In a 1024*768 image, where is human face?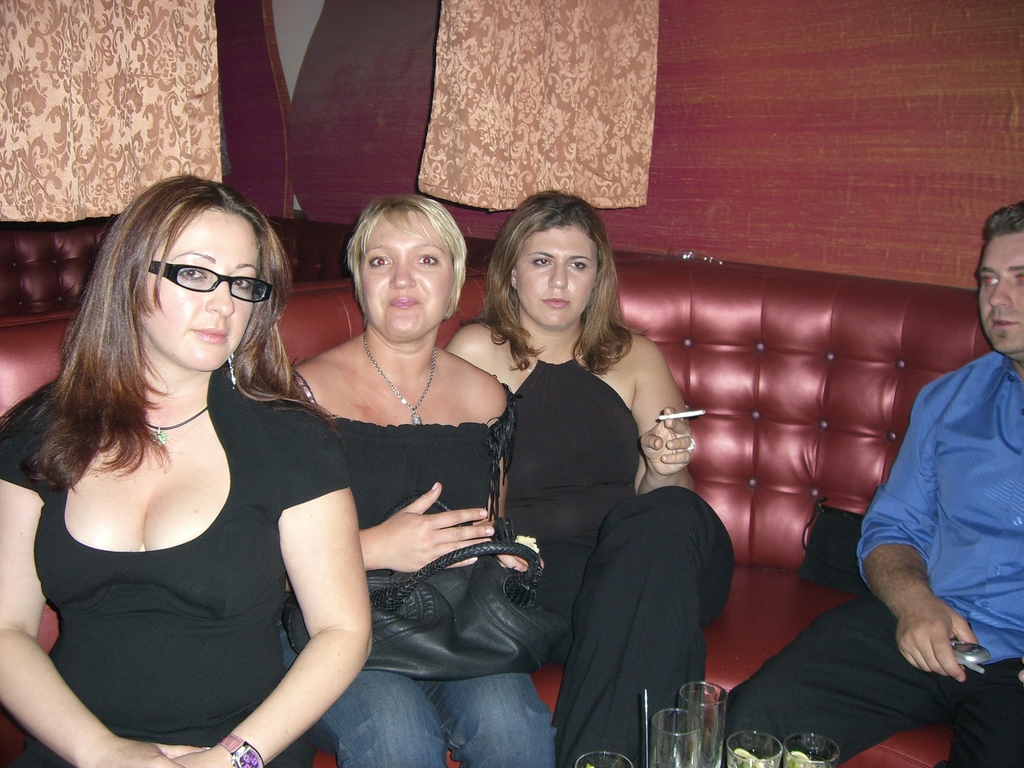
<box>136,208,260,371</box>.
